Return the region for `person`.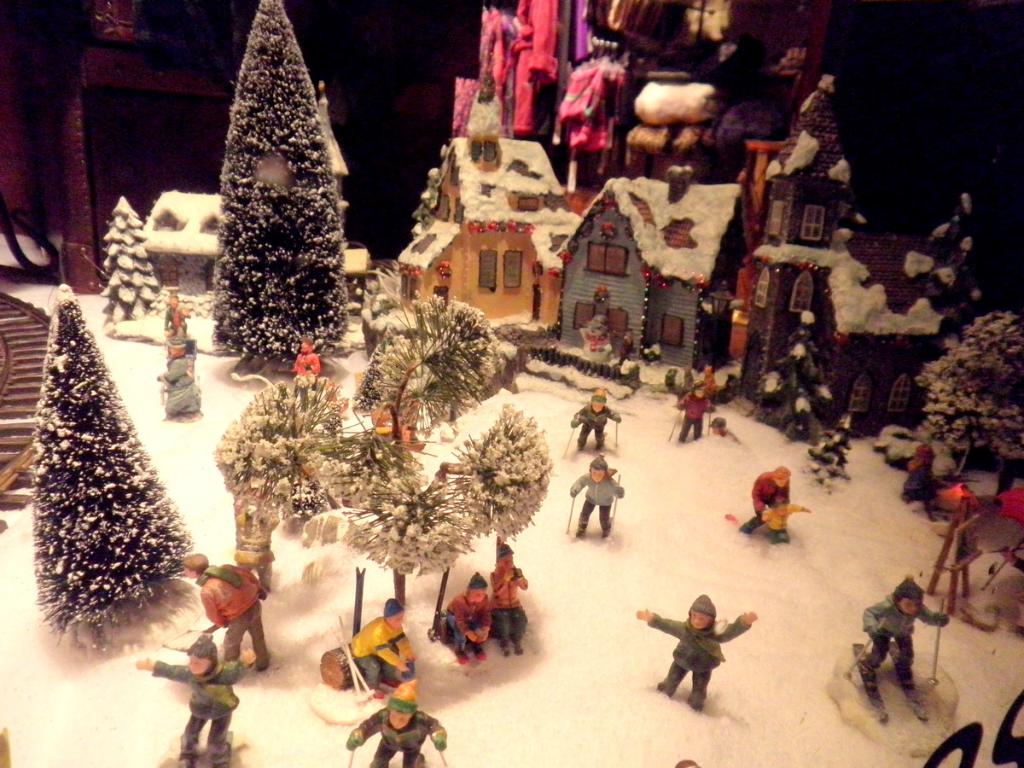
<region>433, 573, 499, 660</region>.
